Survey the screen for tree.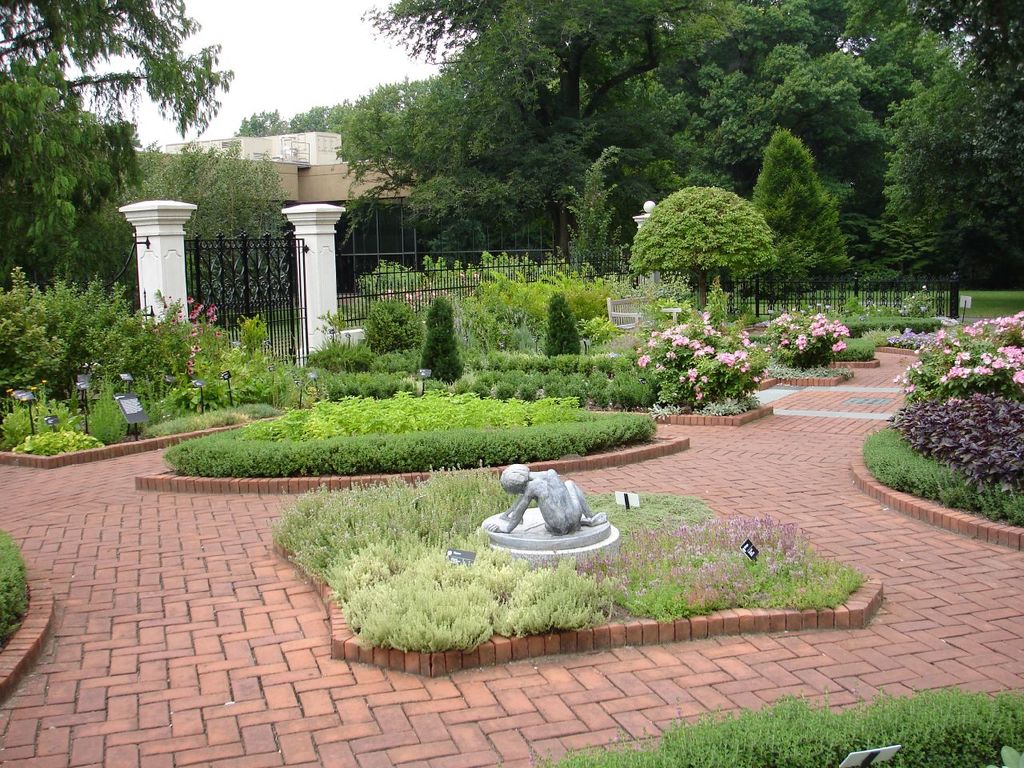
Survey found: [231, 111, 292, 140].
